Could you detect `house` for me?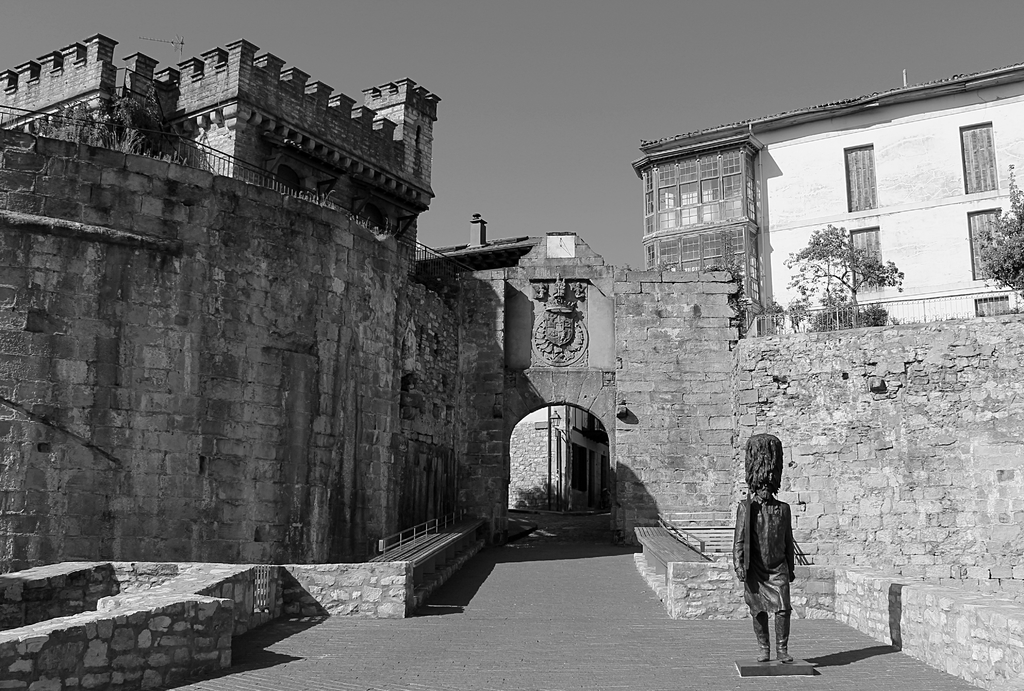
Detection result: x1=642 y1=63 x2=1011 y2=373.
